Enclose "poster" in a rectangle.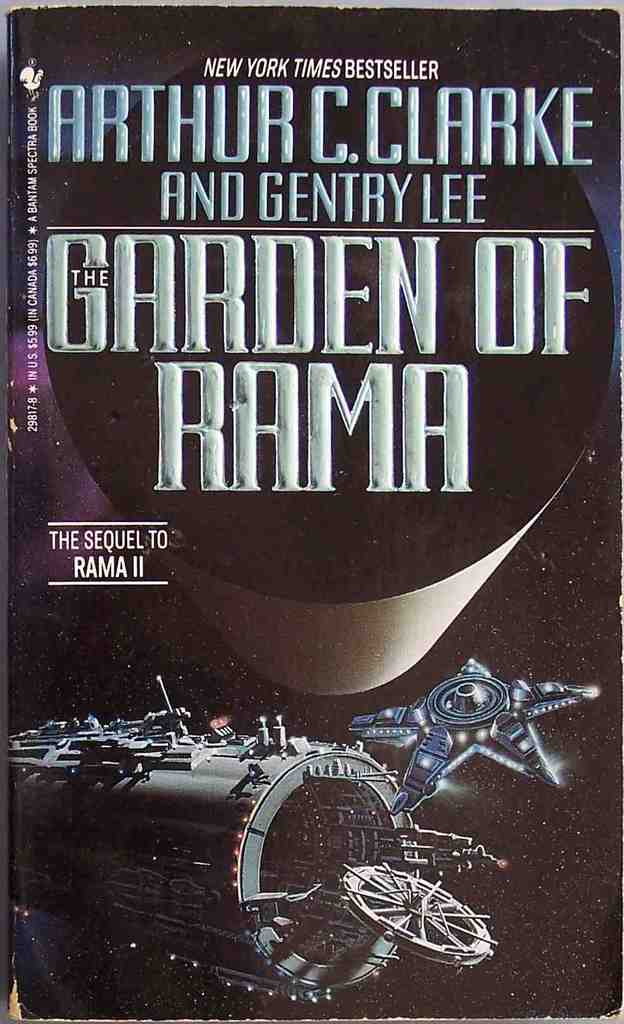
[0, 0, 623, 1023].
